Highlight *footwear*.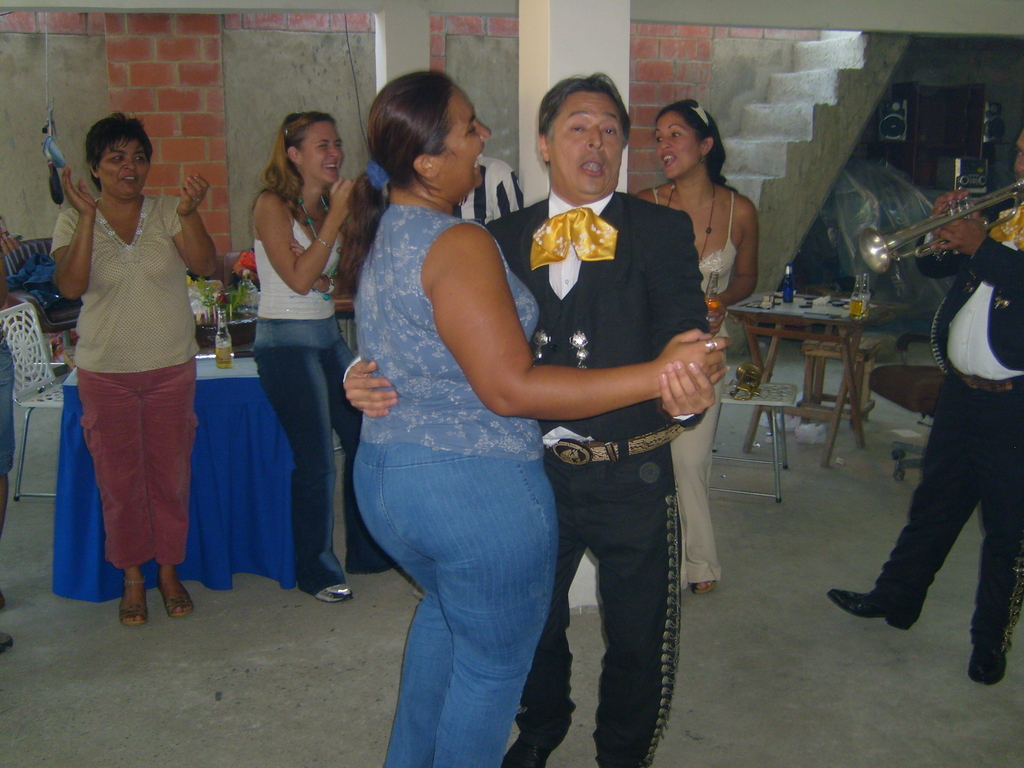
Highlighted region: bbox=[118, 575, 154, 628].
